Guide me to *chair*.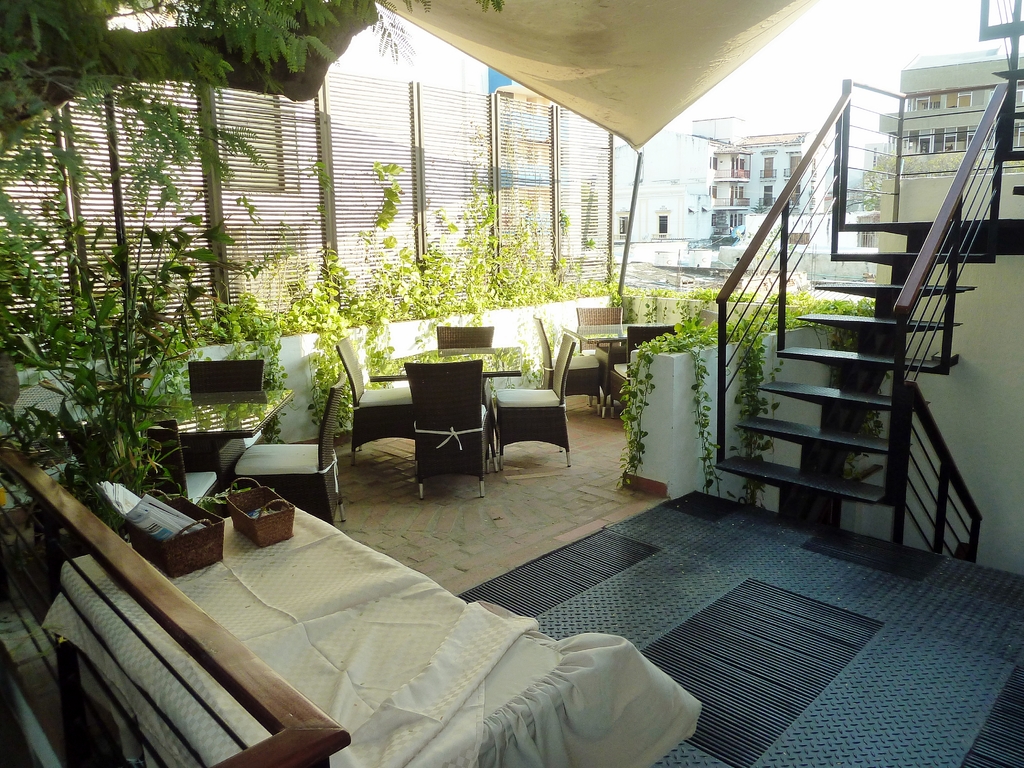
Guidance: 530:311:604:410.
